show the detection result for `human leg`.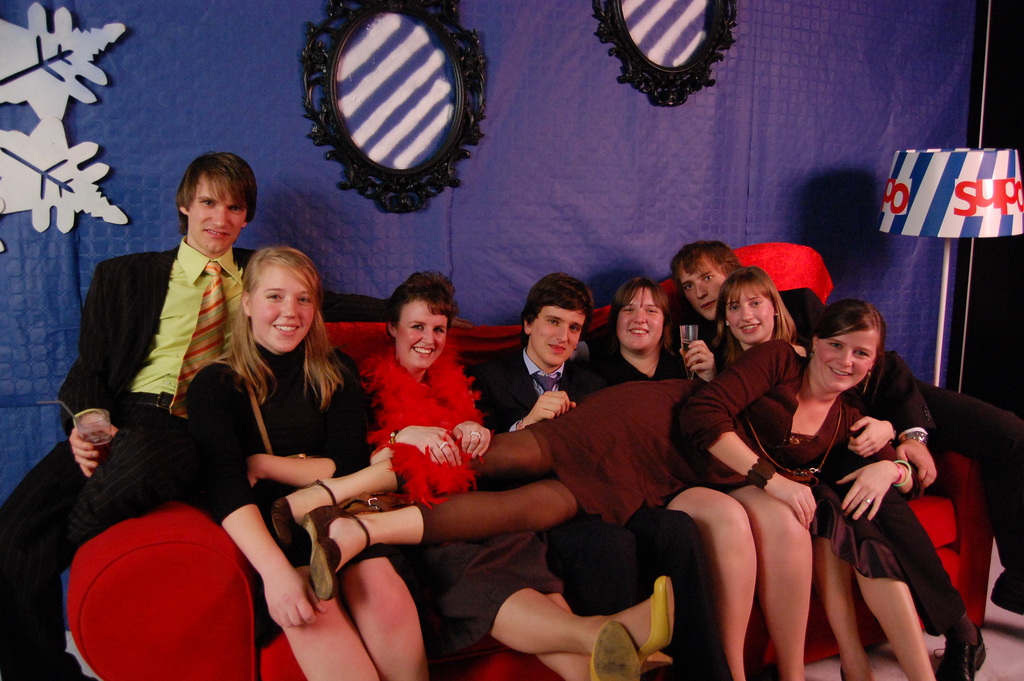
856 571 940 679.
